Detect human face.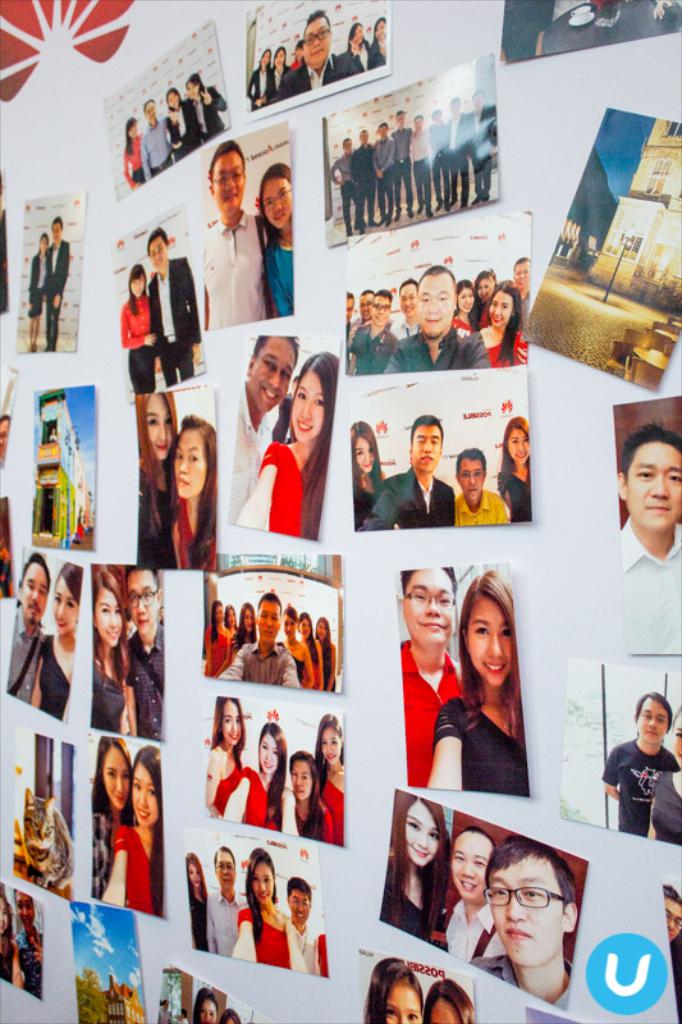
Detected at box(466, 594, 509, 681).
